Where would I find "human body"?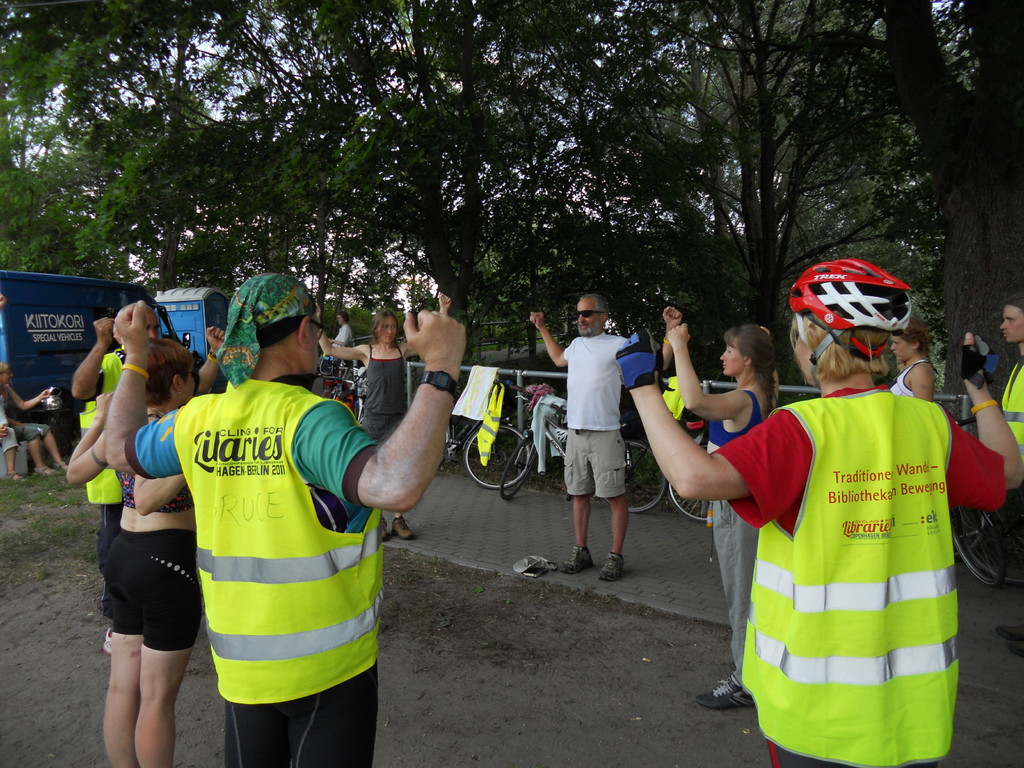
At <bbox>67, 301, 227, 663</bbox>.
